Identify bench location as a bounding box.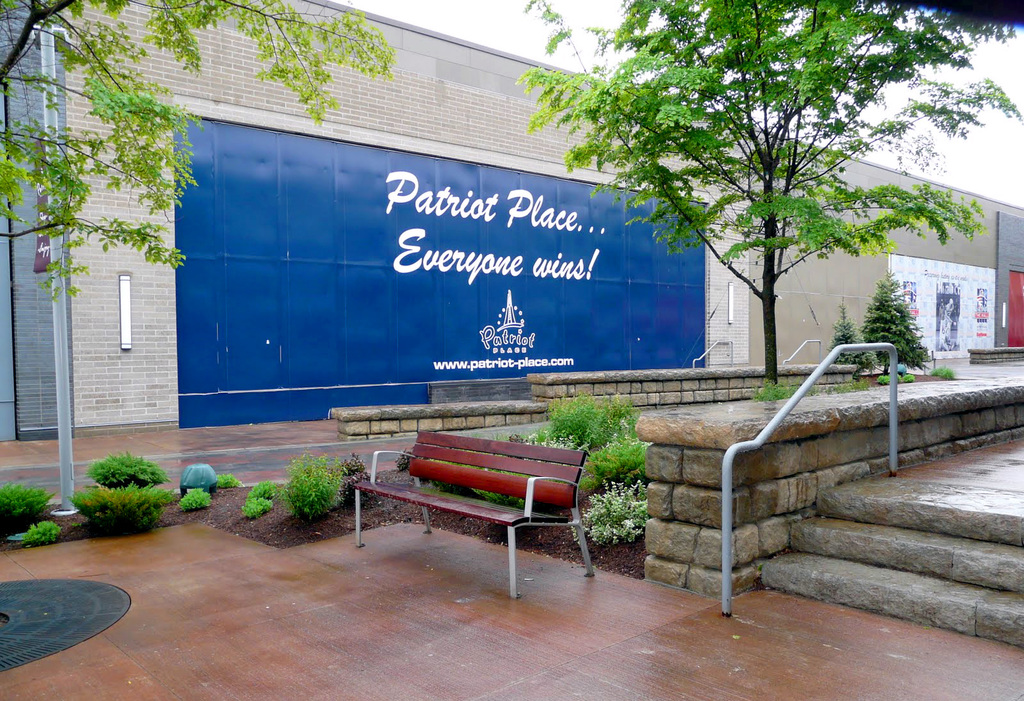
338 431 598 589.
